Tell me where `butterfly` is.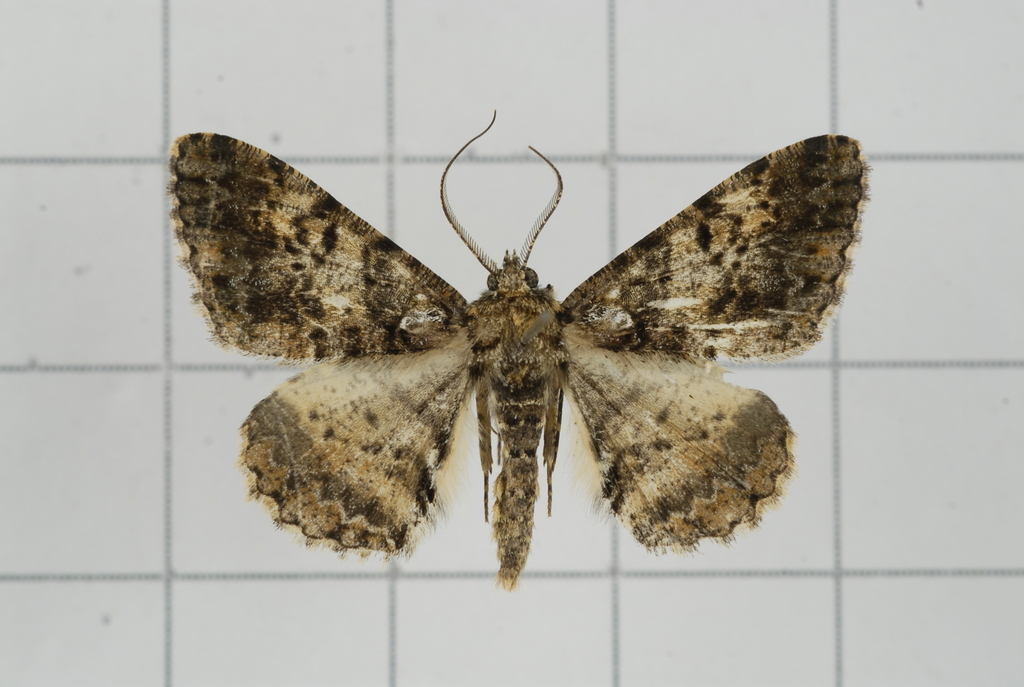
`butterfly` is at [left=174, top=100, right=873, bottom=596].
